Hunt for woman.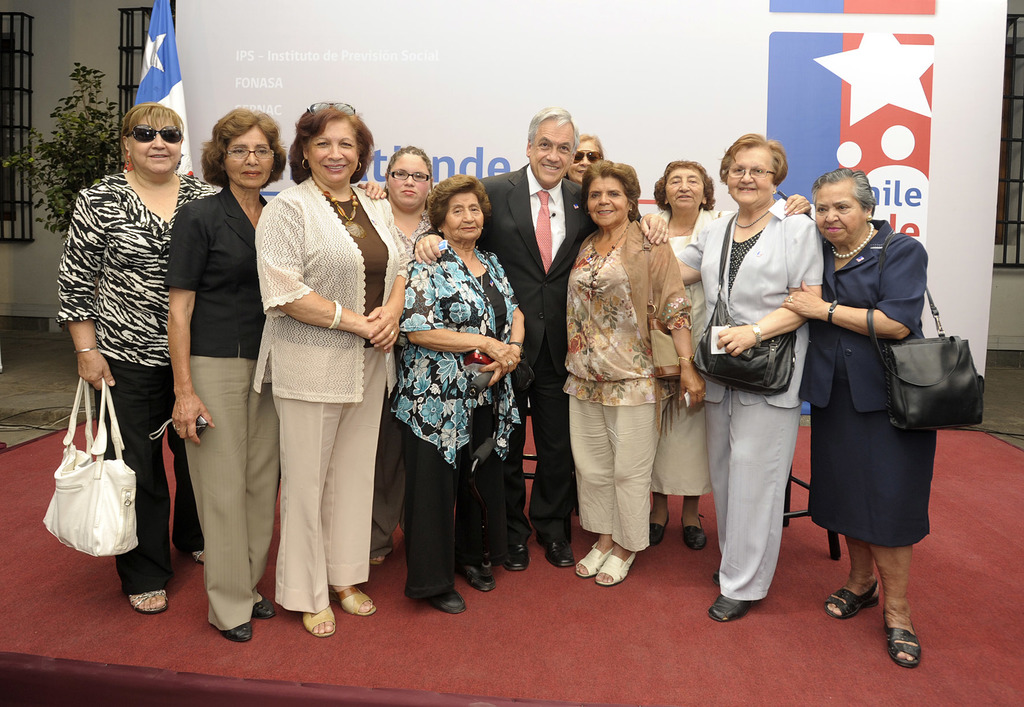
Hunted down at left=54, top=106, right=230, bottom=614.
